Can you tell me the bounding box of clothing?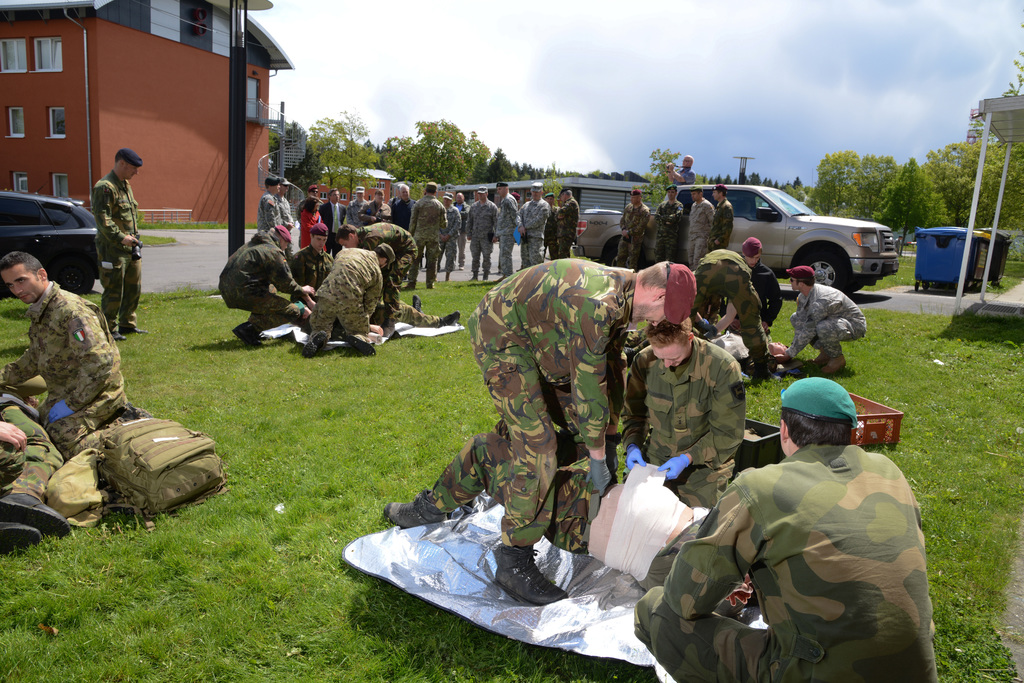
<region>685, 239, 780, 351</region>.
